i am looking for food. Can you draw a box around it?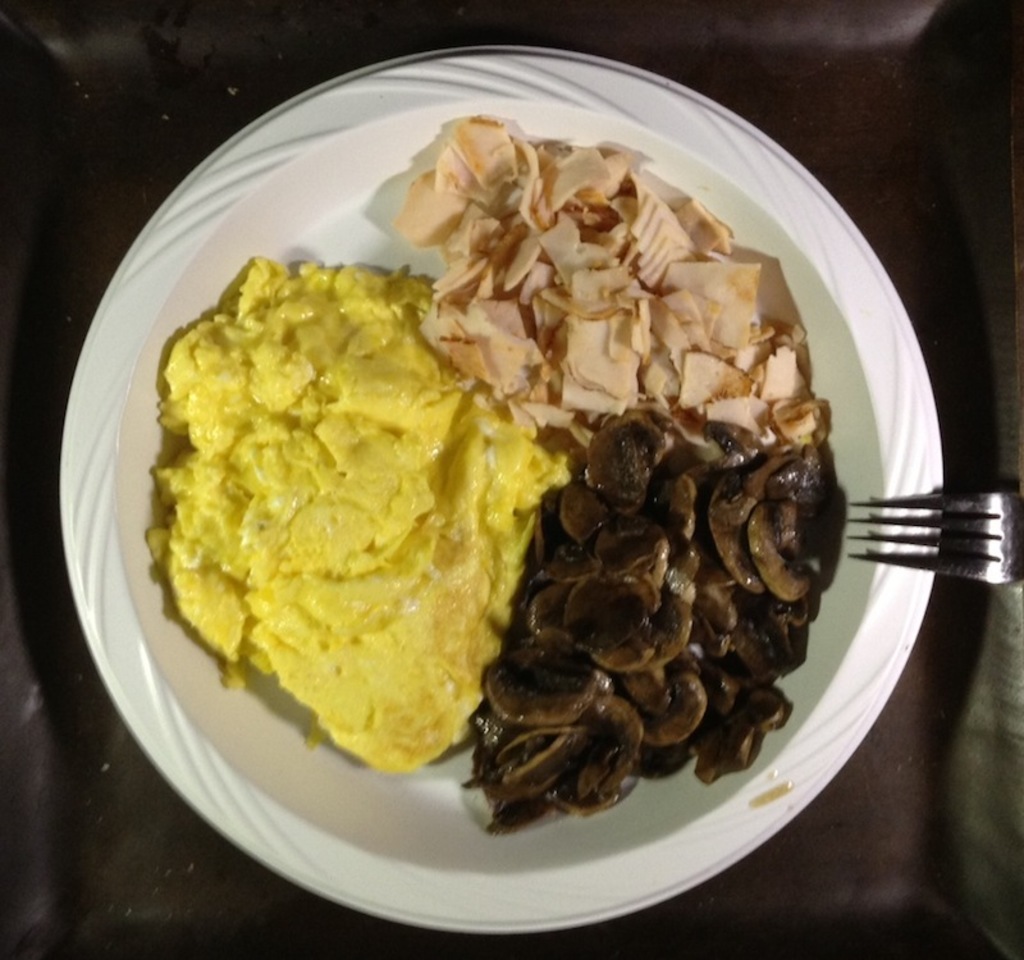
Sure, the bounding box is BBox(147, 209, 554, 792).
